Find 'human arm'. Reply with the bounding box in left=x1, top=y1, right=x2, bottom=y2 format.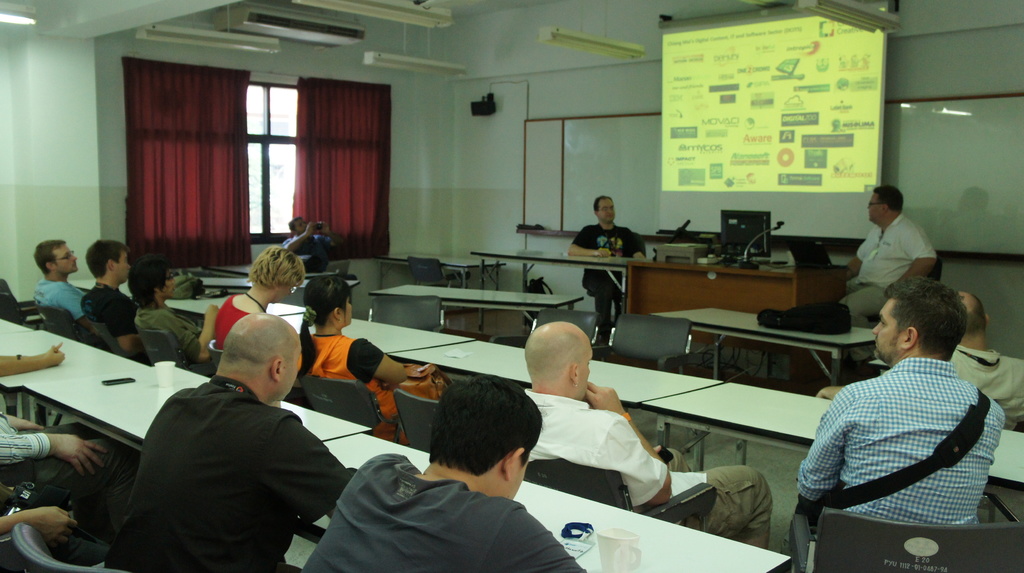
left=817, top=385, right=843, bottom=397.
